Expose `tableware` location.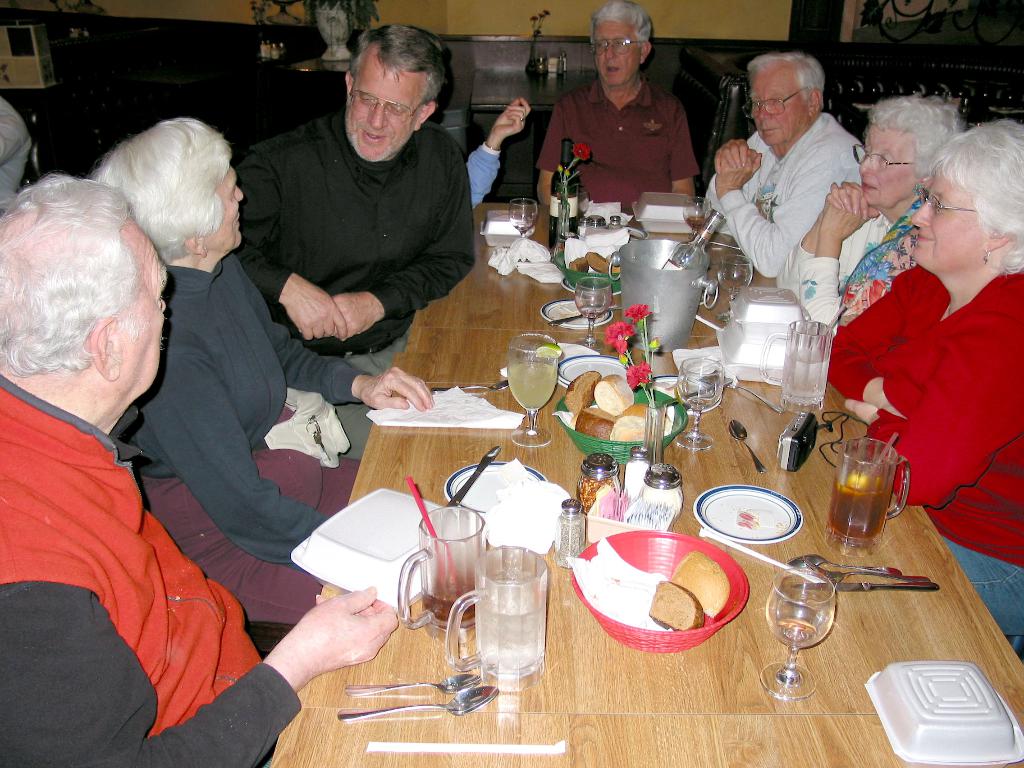
Exposed at 683,196,713,237.
